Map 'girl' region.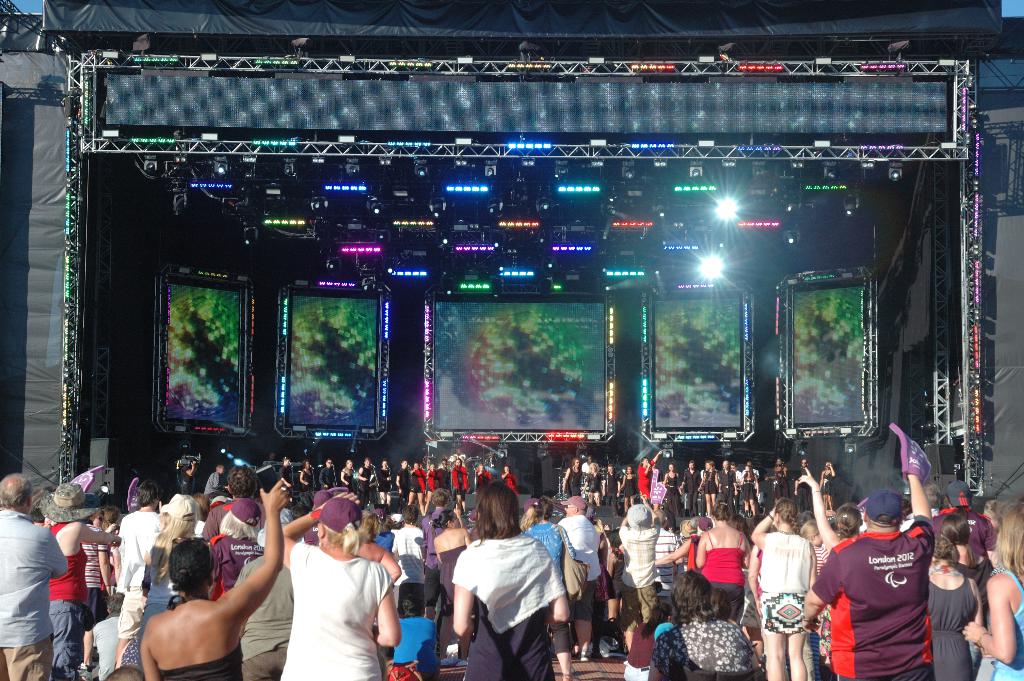
Mapped to 694,459,720,513.
